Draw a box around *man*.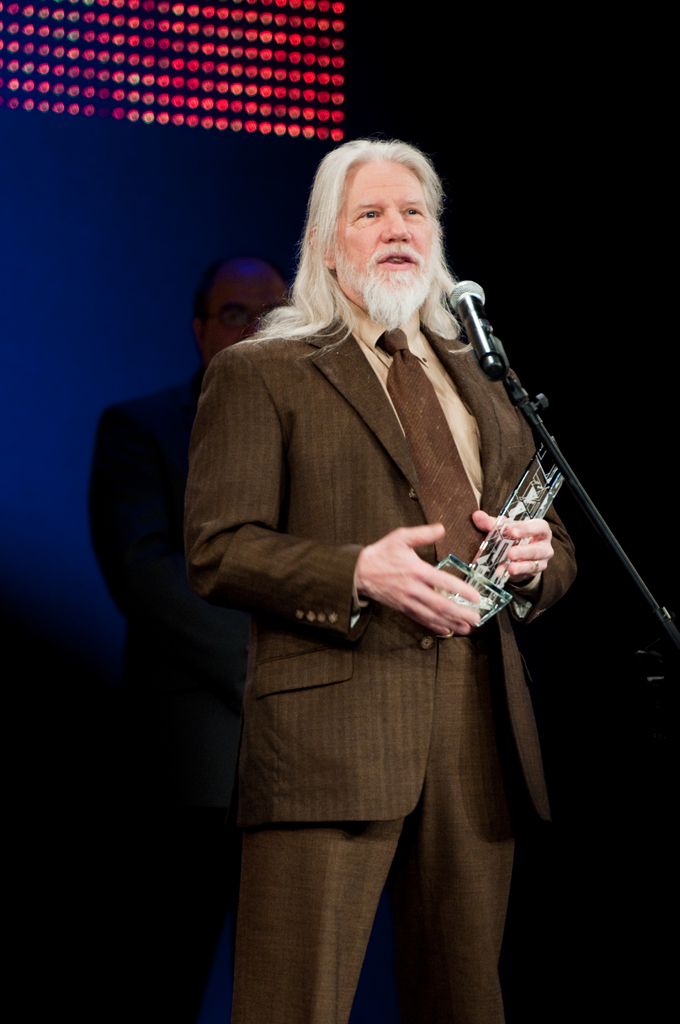
[77, 249, 291, 631].
